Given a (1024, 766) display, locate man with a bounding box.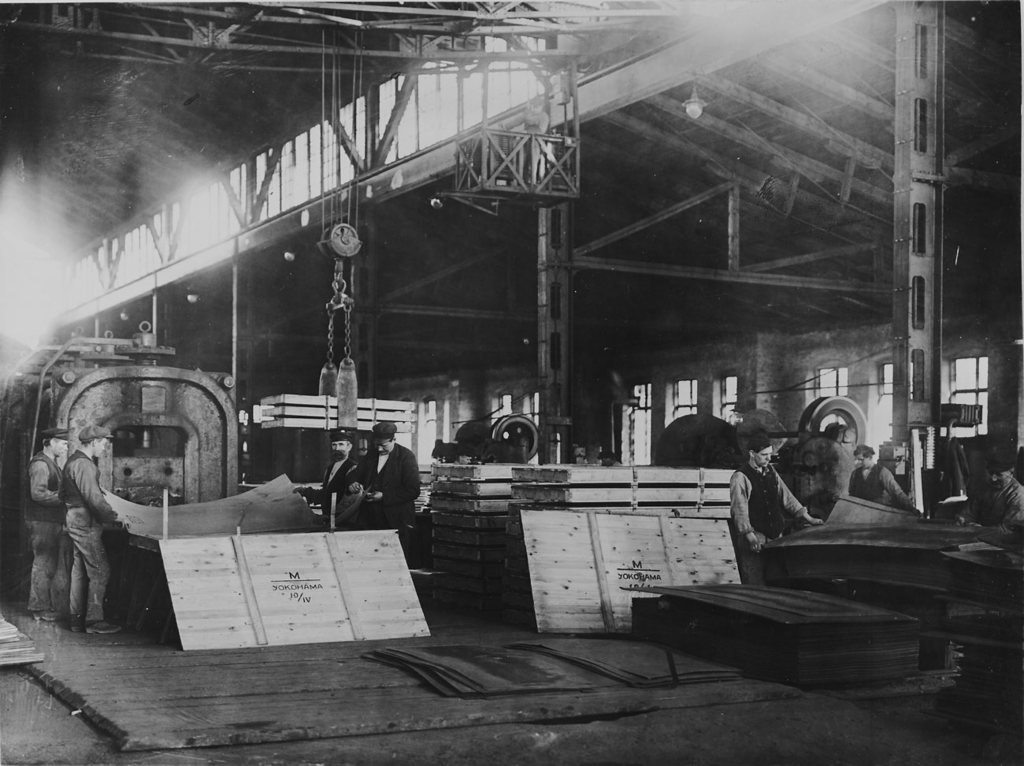
Located: 847,448,907,501.
